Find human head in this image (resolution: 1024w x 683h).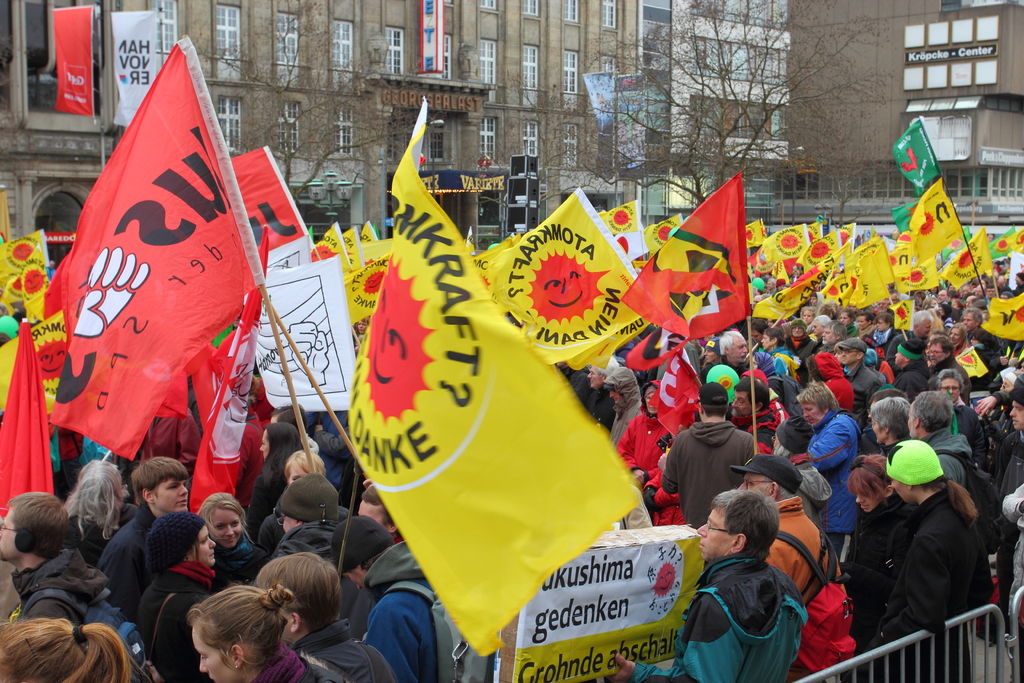
l=759, t=325, r=784, b=348.
